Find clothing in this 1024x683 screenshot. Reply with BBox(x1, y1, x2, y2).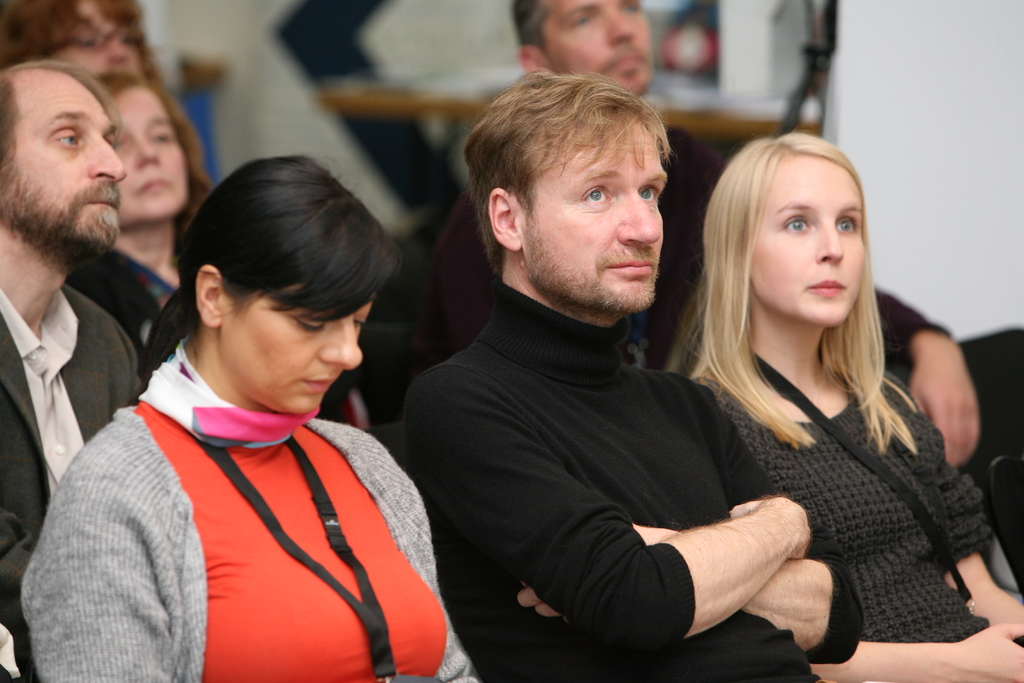
BBox(19, 340, 482, 682).
